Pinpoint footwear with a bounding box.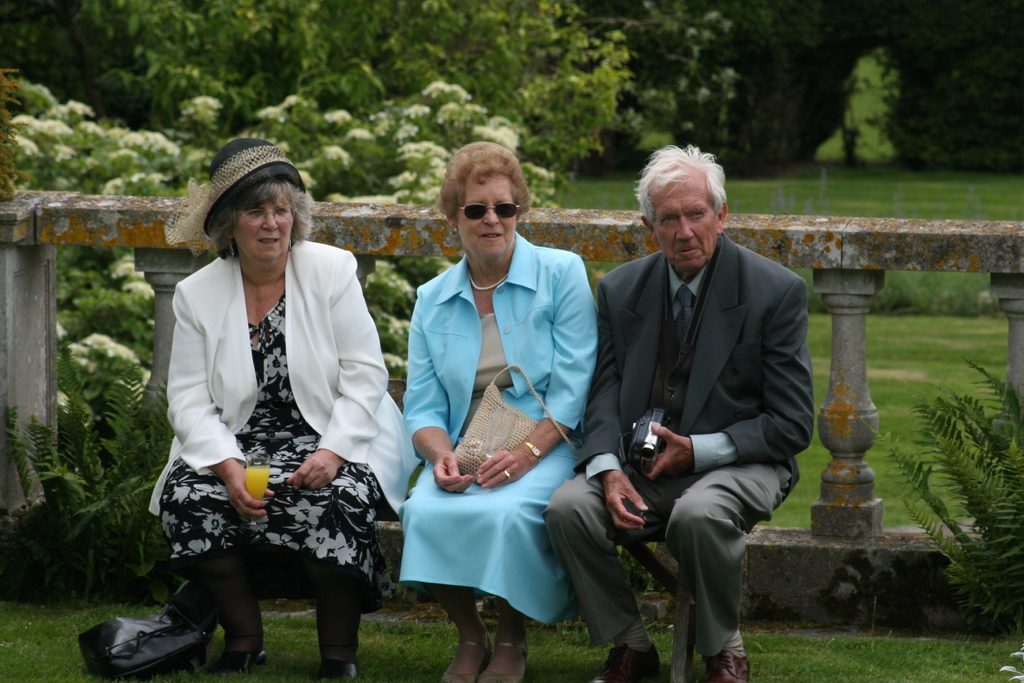
bbox=[697, 654, 753, 682].
